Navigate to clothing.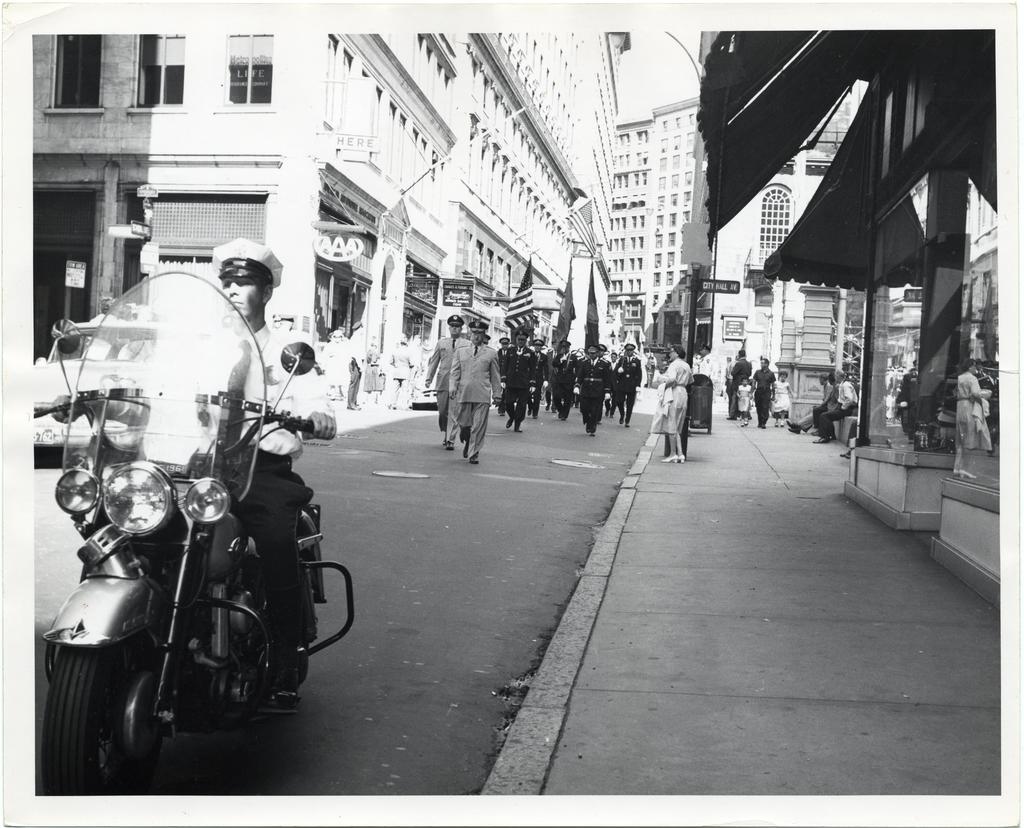
Navigation target: region(821, 386, 854, 426).
